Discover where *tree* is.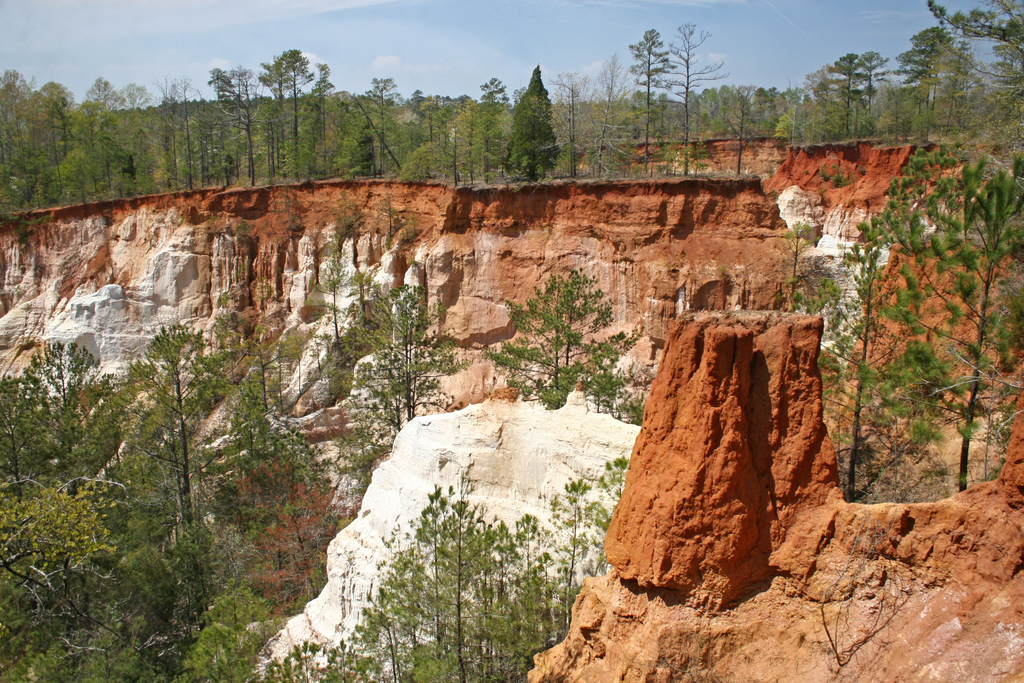
Discovered at <bbox>510, 85, 529, 107</bbox>.
